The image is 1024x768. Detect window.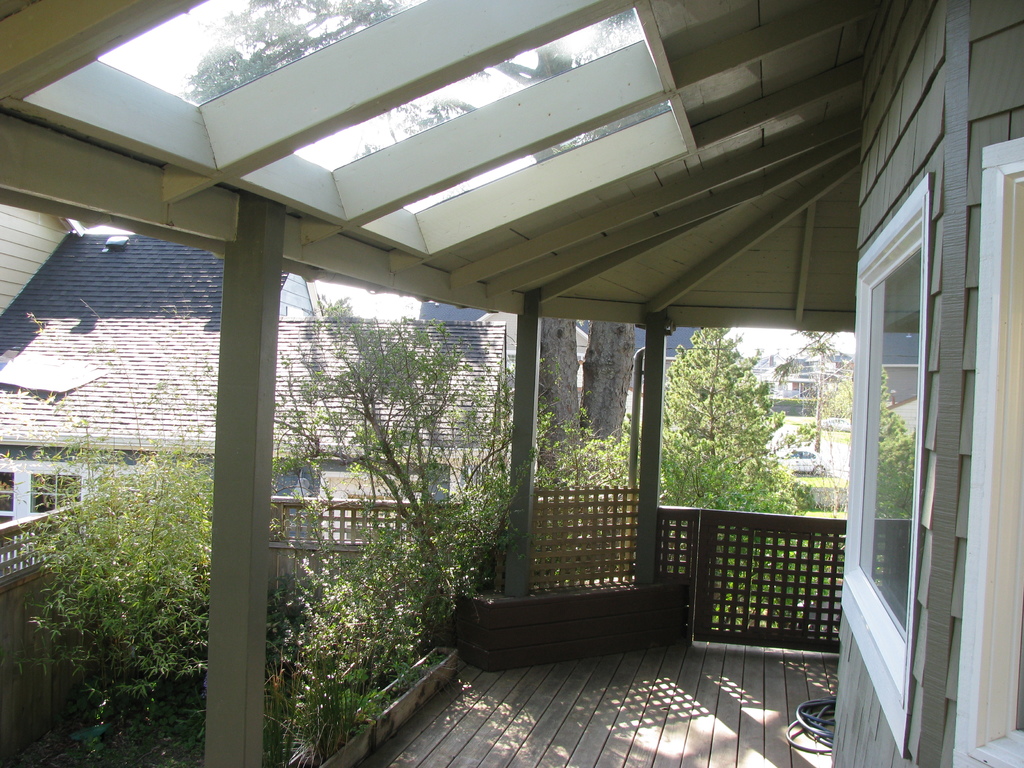
Detection: (839, 168, 931, 761).
